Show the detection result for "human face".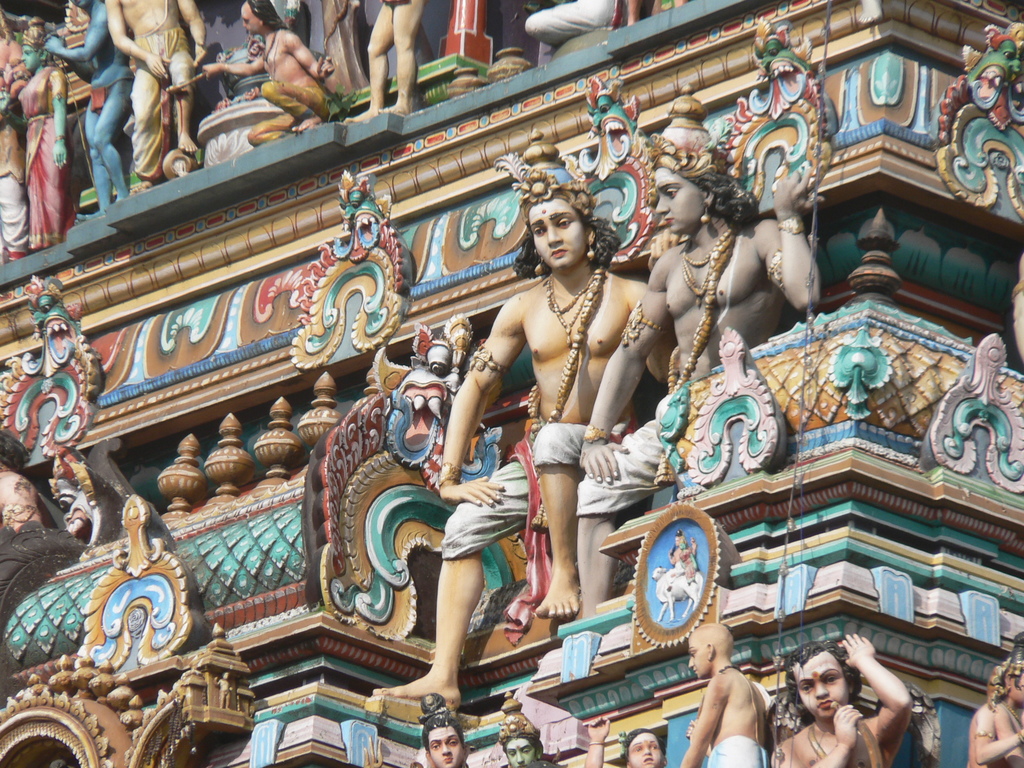
region(792, 653, 844, 719).
